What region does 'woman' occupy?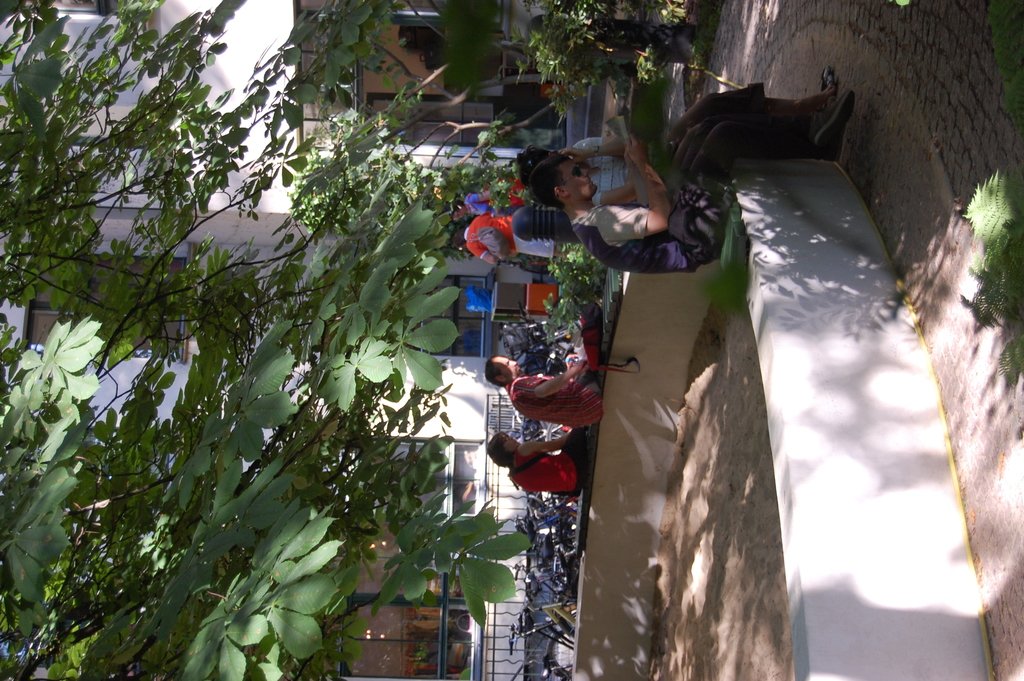
(x1=491, y1=429, x2=586, y2=498).
